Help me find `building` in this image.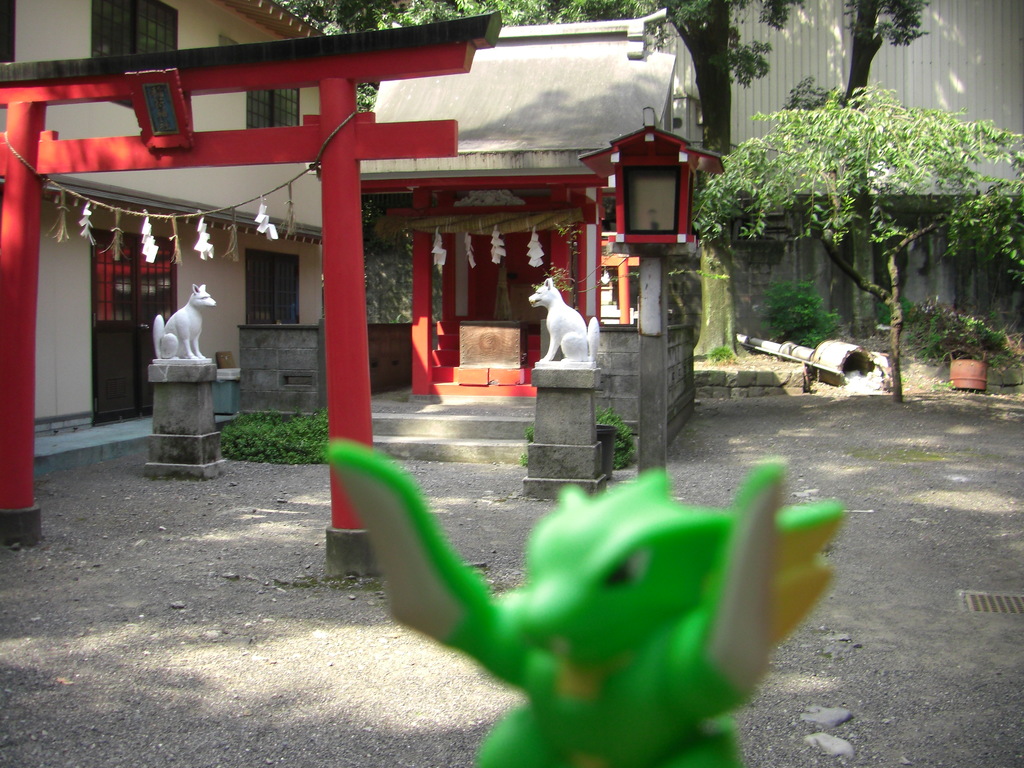
Found it: rect(359, 7, 706, 392).
